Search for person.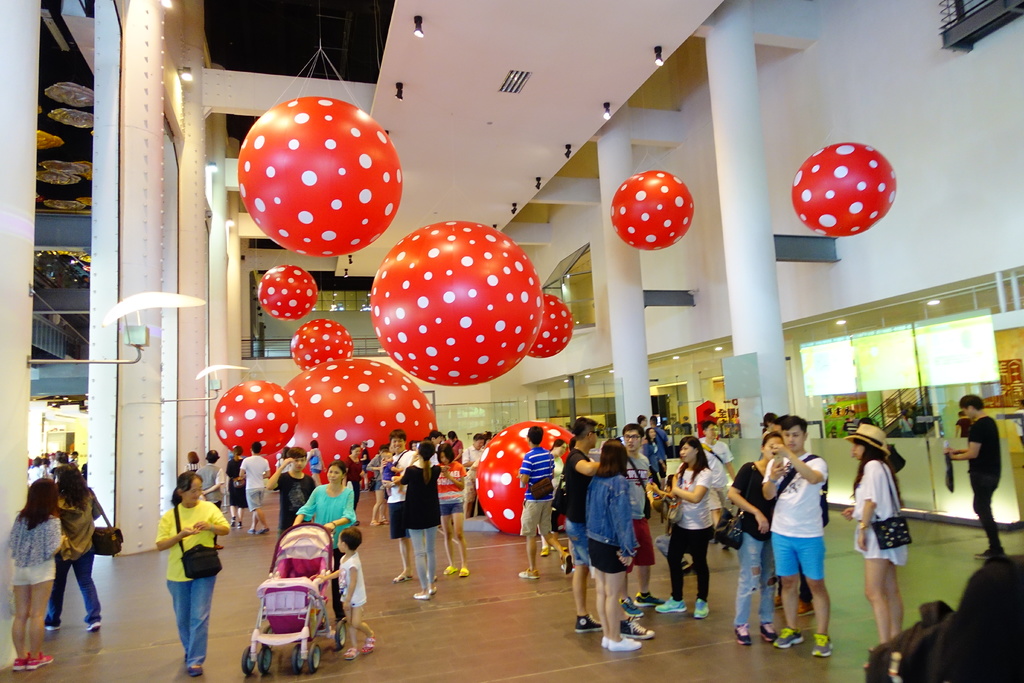
Found at 699/418/733/553.
